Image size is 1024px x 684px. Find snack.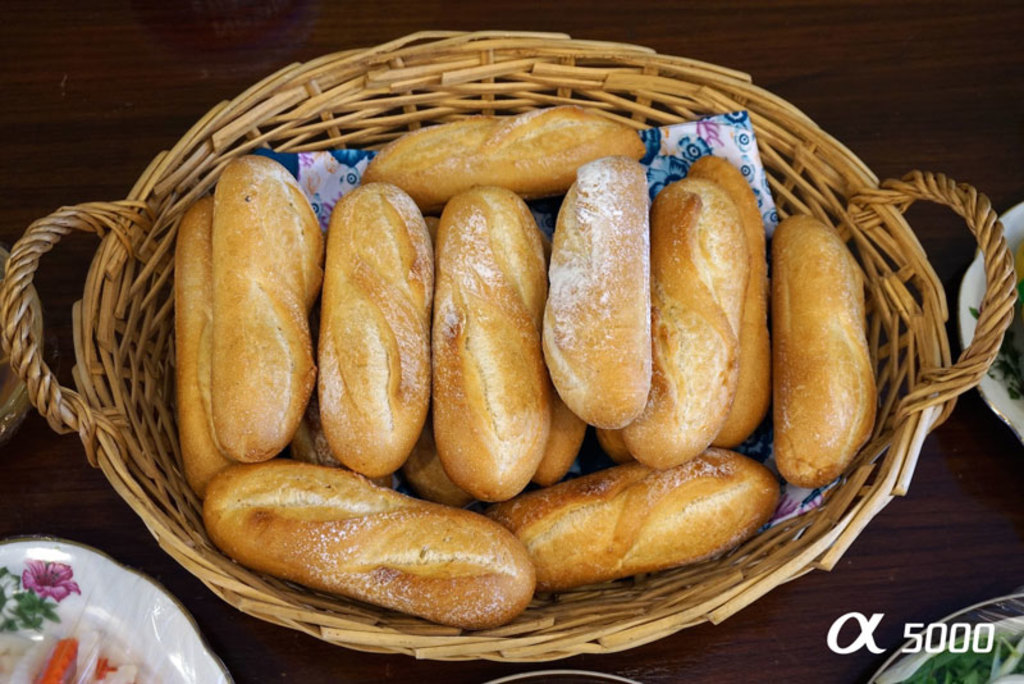
(173,178,308,476).
